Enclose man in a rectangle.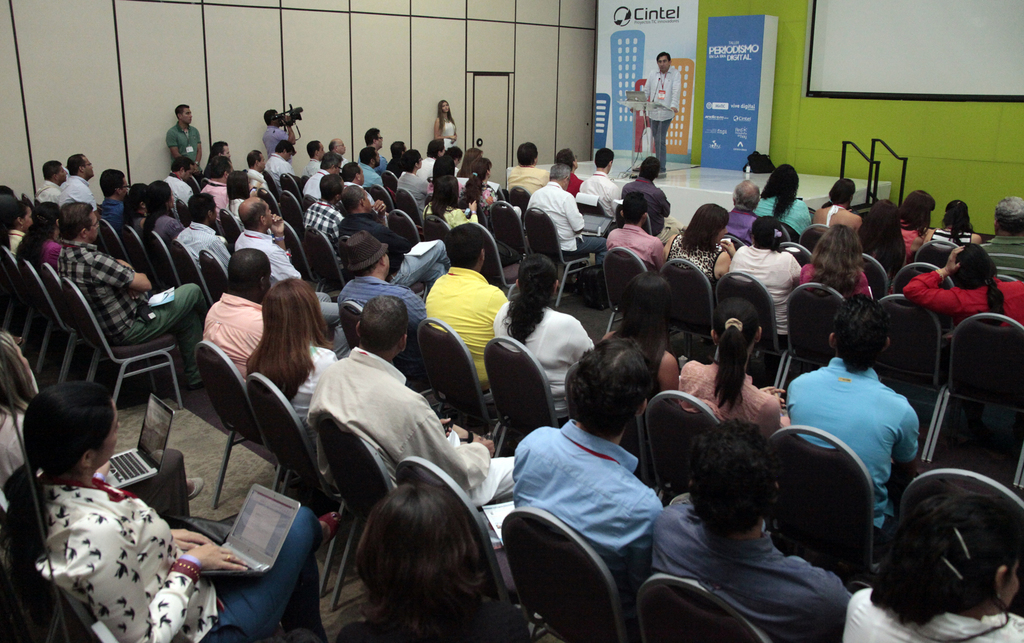
detection(412, 134, 447, 185).
